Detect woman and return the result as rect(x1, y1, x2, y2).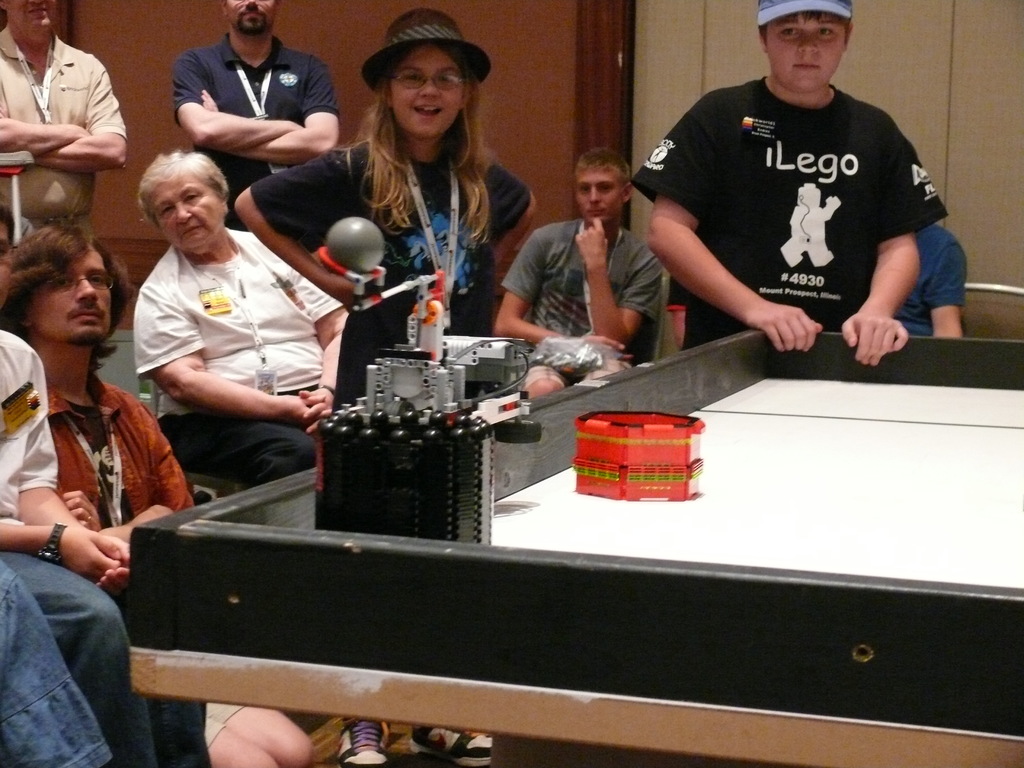
rect(125, 147, 351, 515).
